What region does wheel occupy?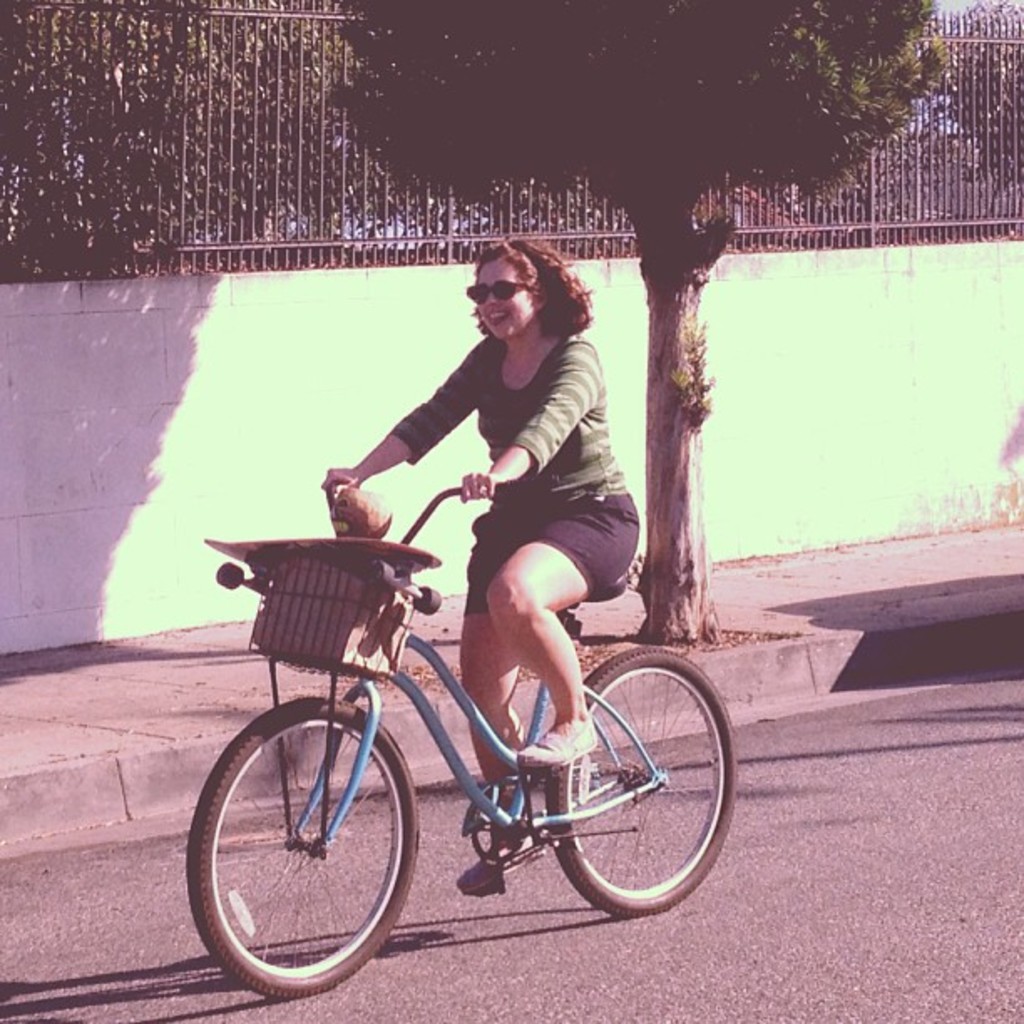
box=[189, 694, 420, 999].
